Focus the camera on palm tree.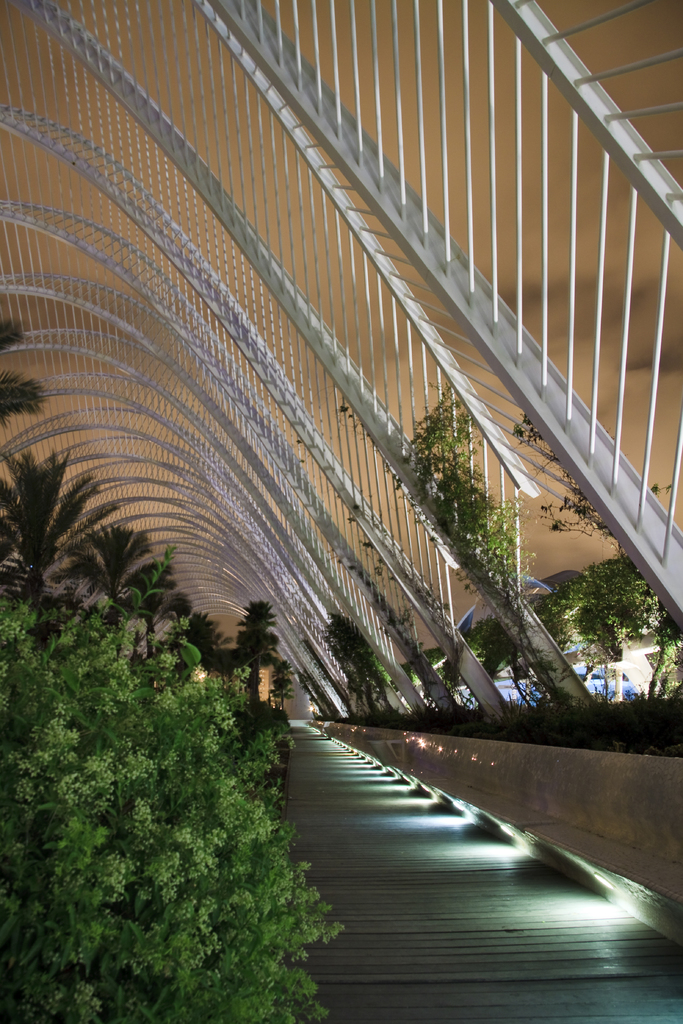
Focus region: region(593, 547, 677, 650).
